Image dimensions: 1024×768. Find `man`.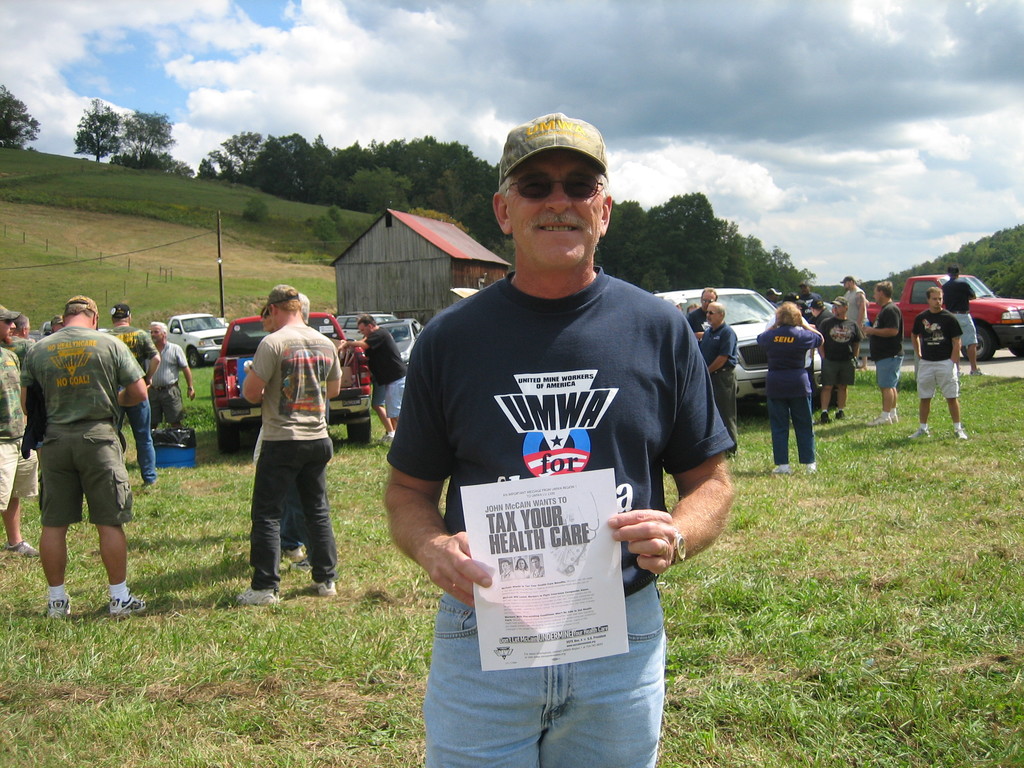
{"x1": 340, "y1": 312, "x2": 411, "y2": 444}.
